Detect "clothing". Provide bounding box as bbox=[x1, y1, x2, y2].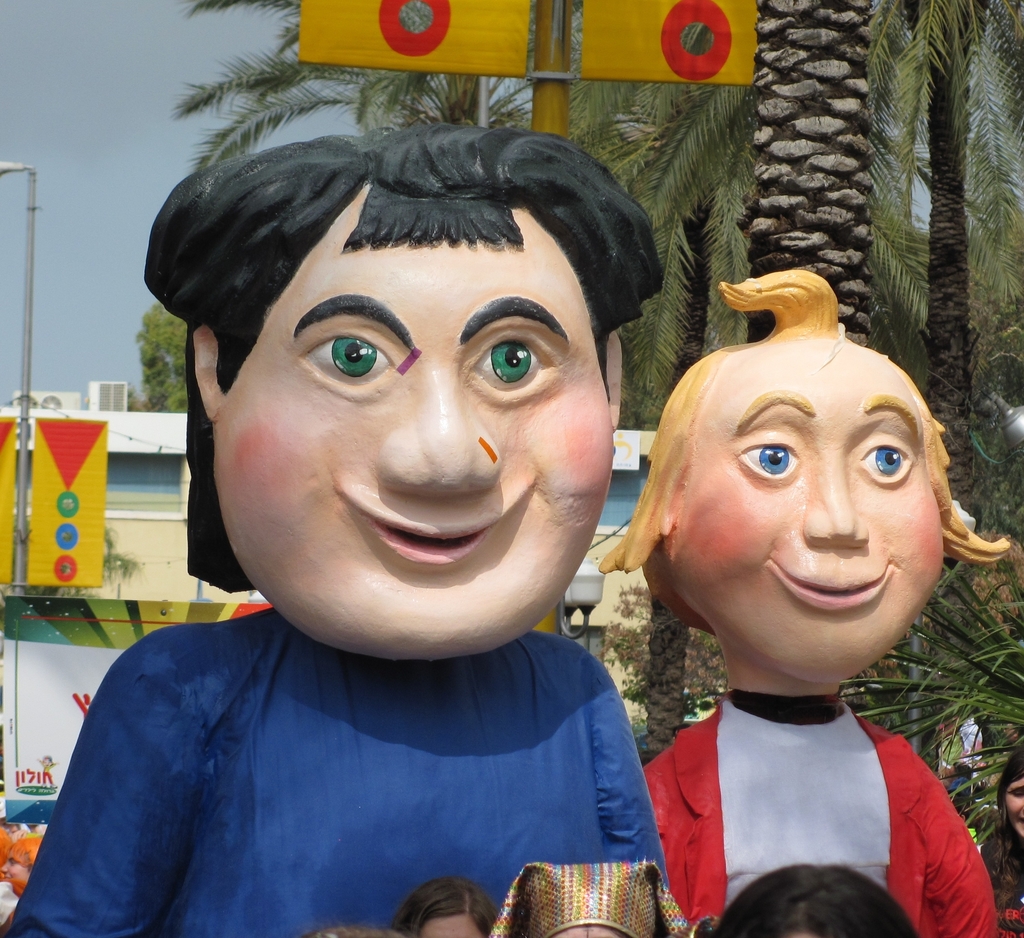
bbox=[4, 598, 672, 937].
